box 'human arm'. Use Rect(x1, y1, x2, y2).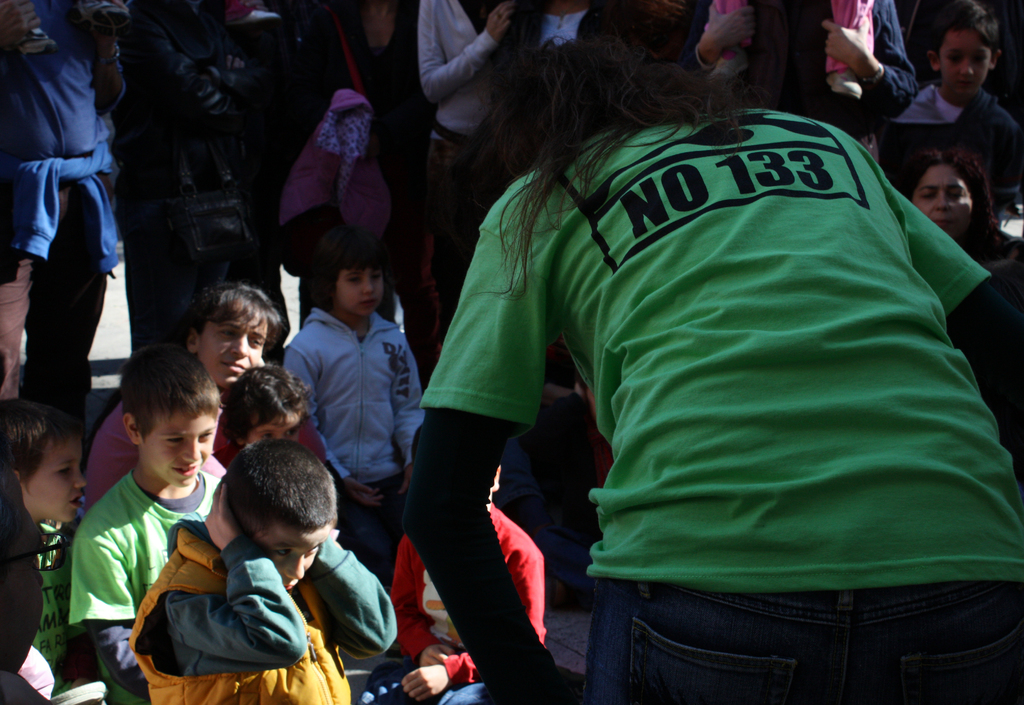
Rect(278, 357, 383, 514).
